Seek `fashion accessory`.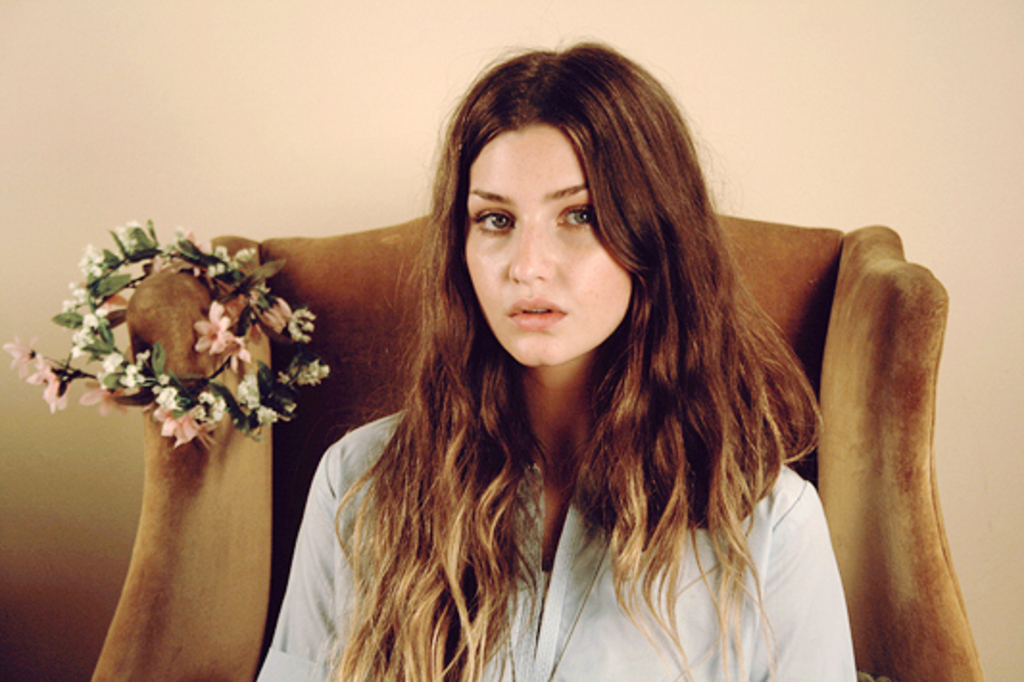
6 213 330 448.
